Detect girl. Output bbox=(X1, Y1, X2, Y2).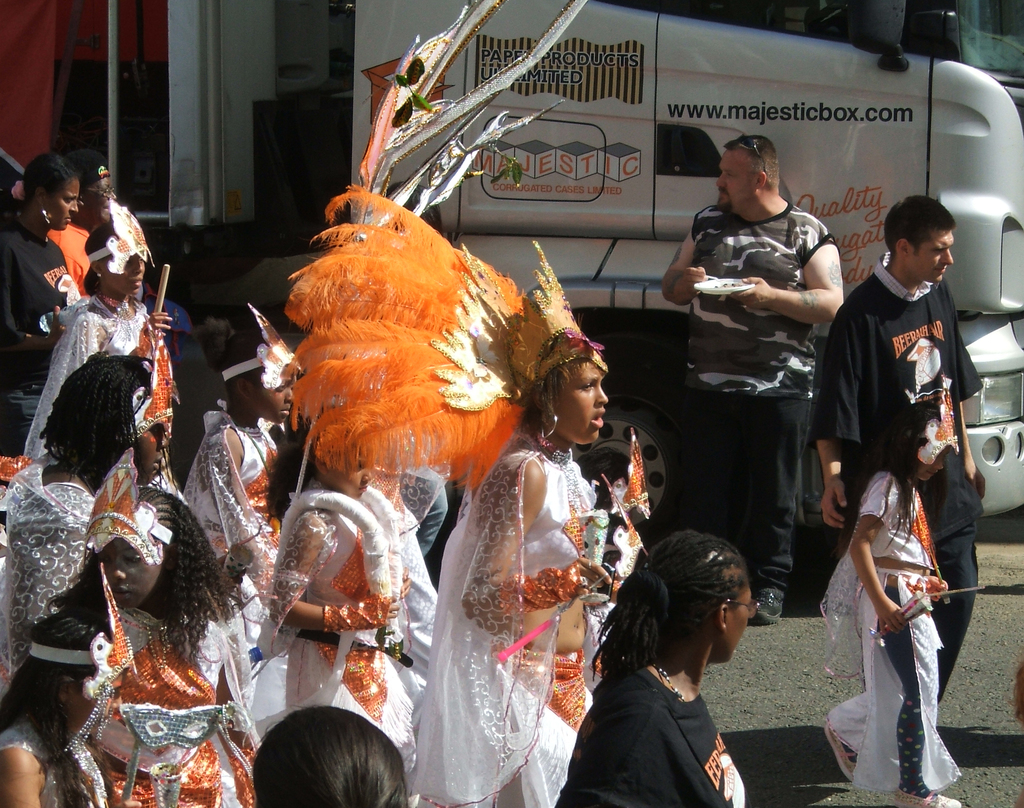
bbox=(256, 704, 410, 807).
